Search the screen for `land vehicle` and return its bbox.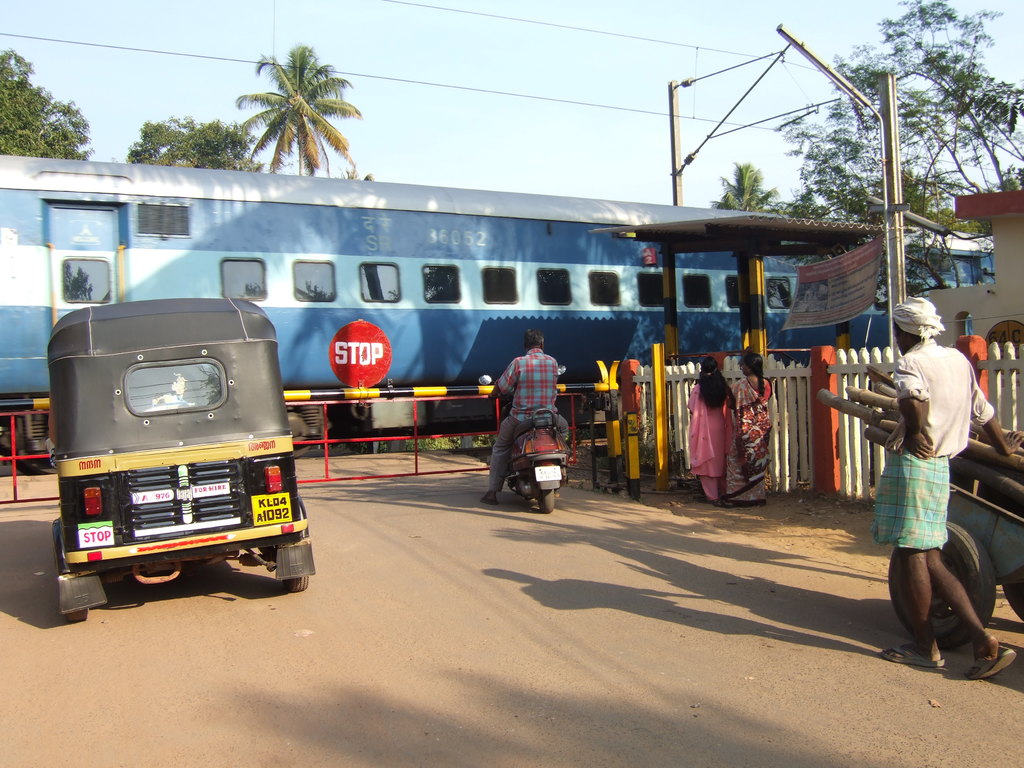
Found: 0 147 993 458.
